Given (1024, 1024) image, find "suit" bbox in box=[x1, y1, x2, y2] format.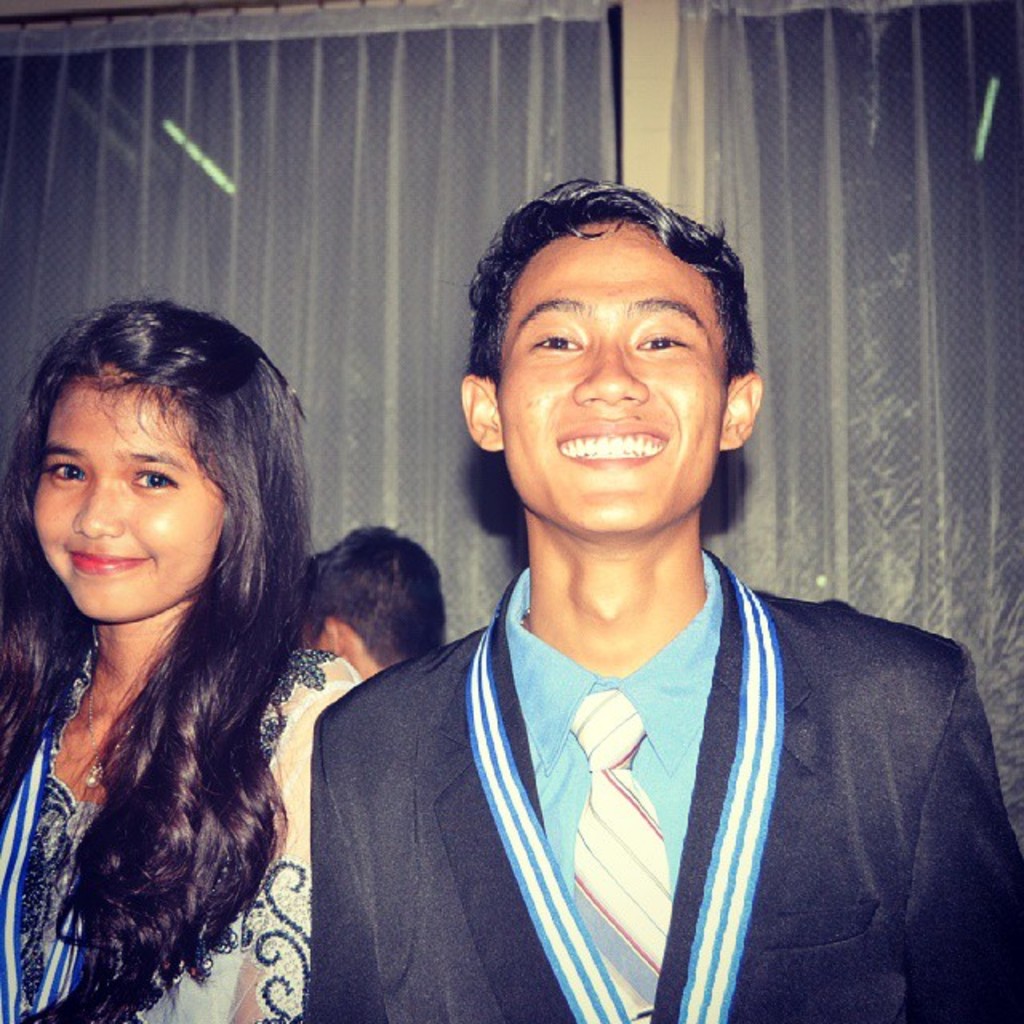
box=[256, 494, 962, 1013].
